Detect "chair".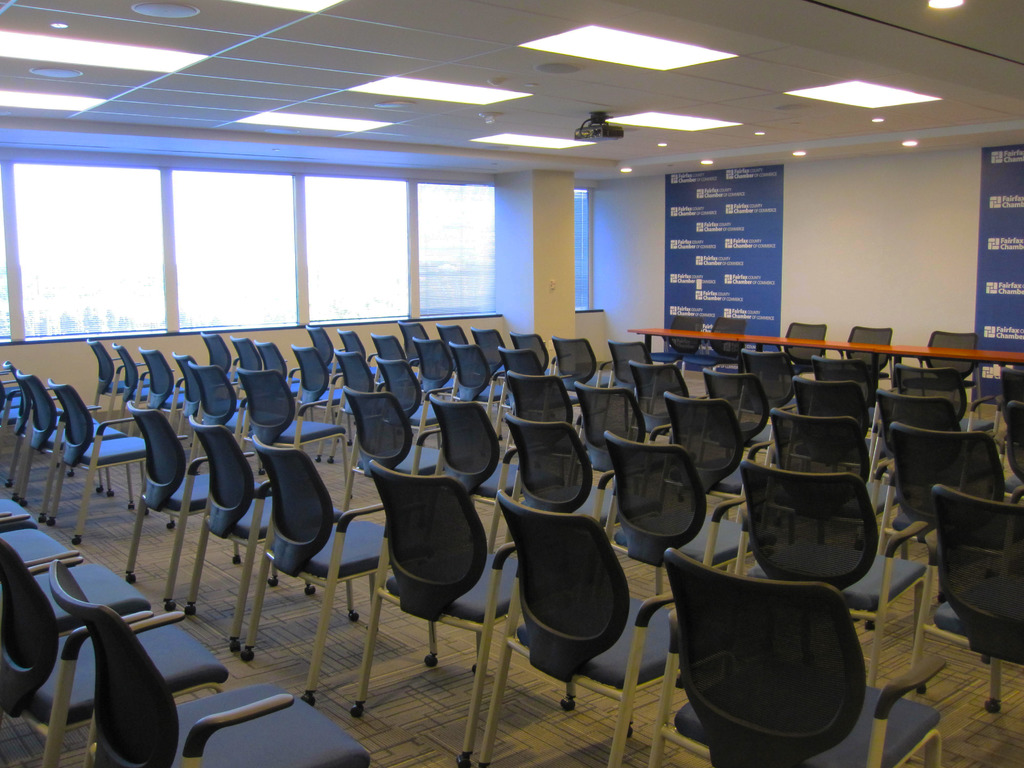
Detected at 509 326 564 382.
